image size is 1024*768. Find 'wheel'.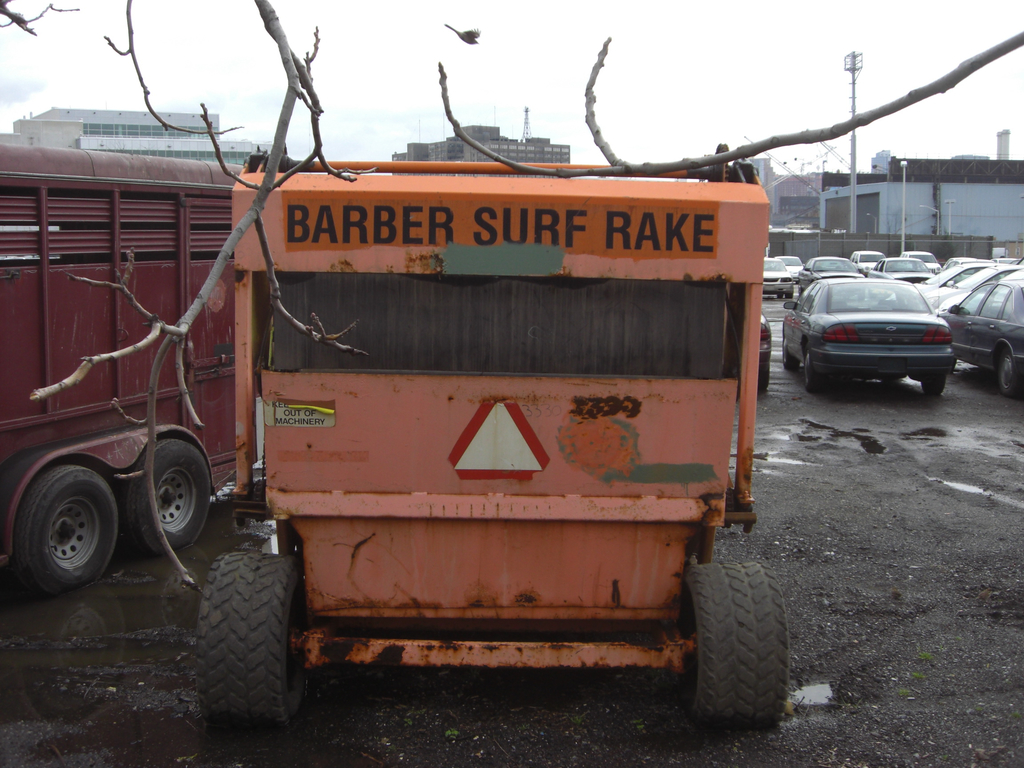
detection(119, 434, 216, 560).
